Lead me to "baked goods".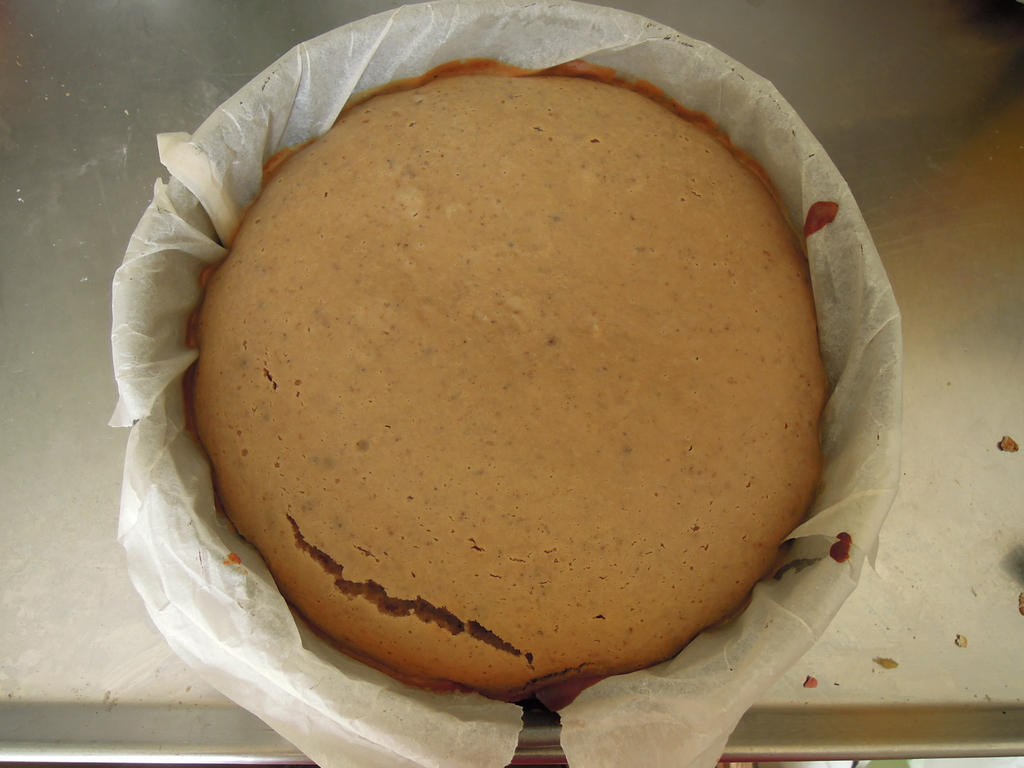
Lead to {"x1": 191, "y1": 71, "x2": 831, "y2": 712}.
